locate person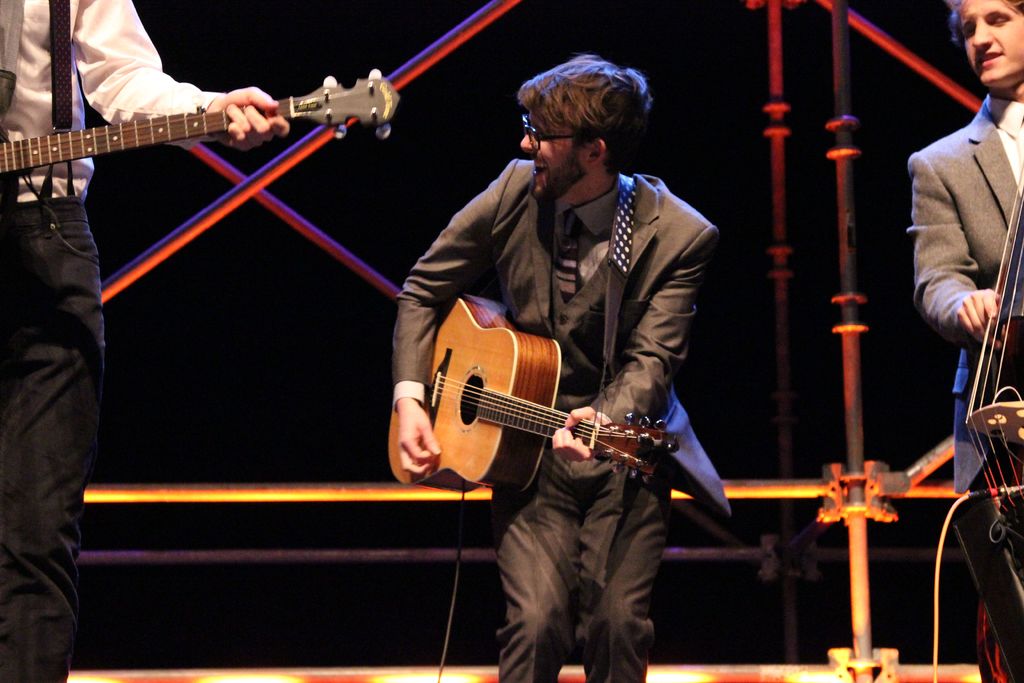
locate(905, 0, 1023, 682)
